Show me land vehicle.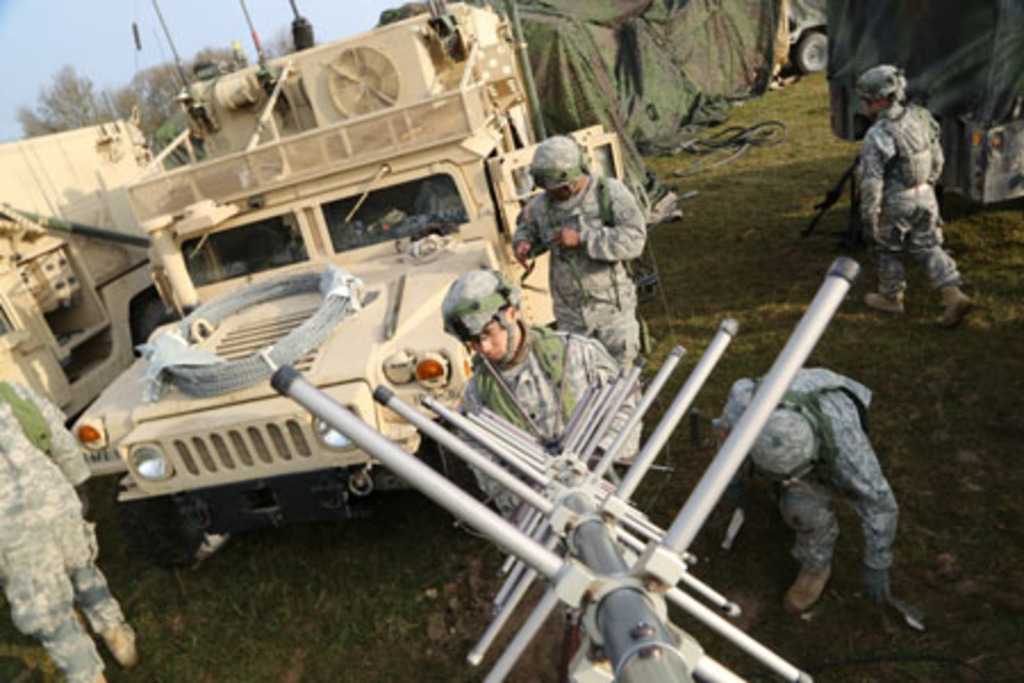
land vehicle is here: Rect(66, 0, 626, 569).
